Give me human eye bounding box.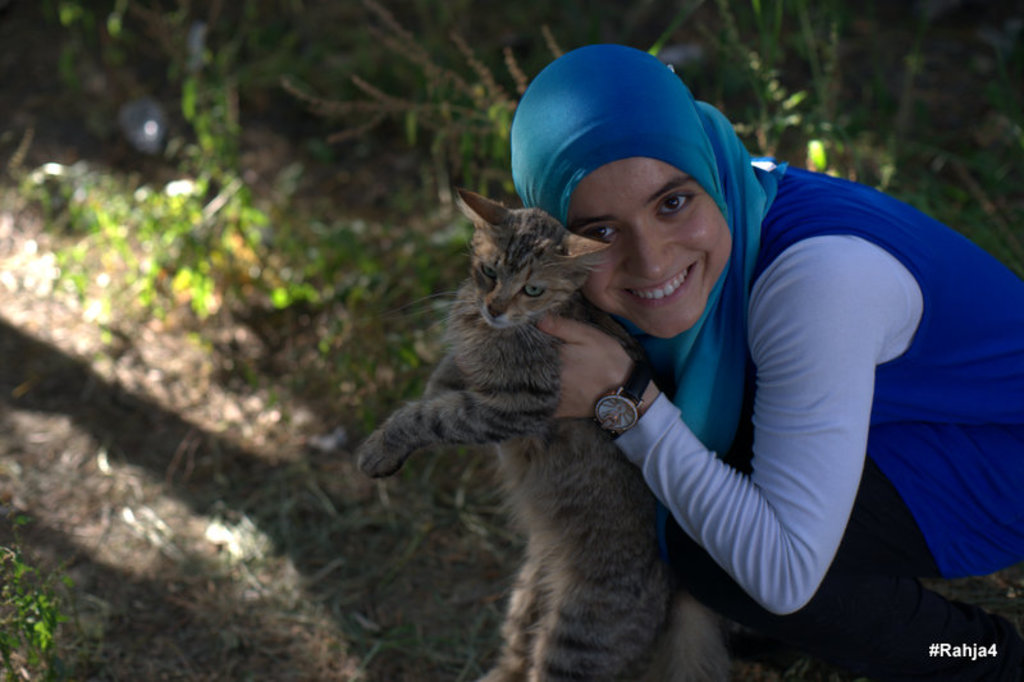
(x1=582, y1=224, x2=618, y2=239).
